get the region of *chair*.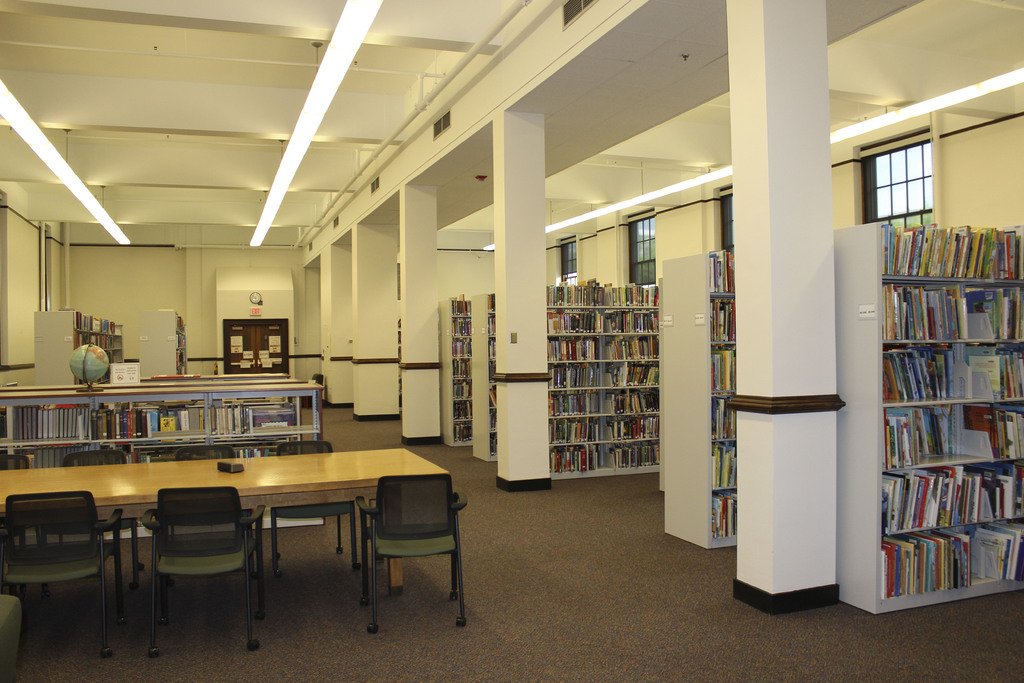
(x1=143, y1=481, x2=271, y2=661).
